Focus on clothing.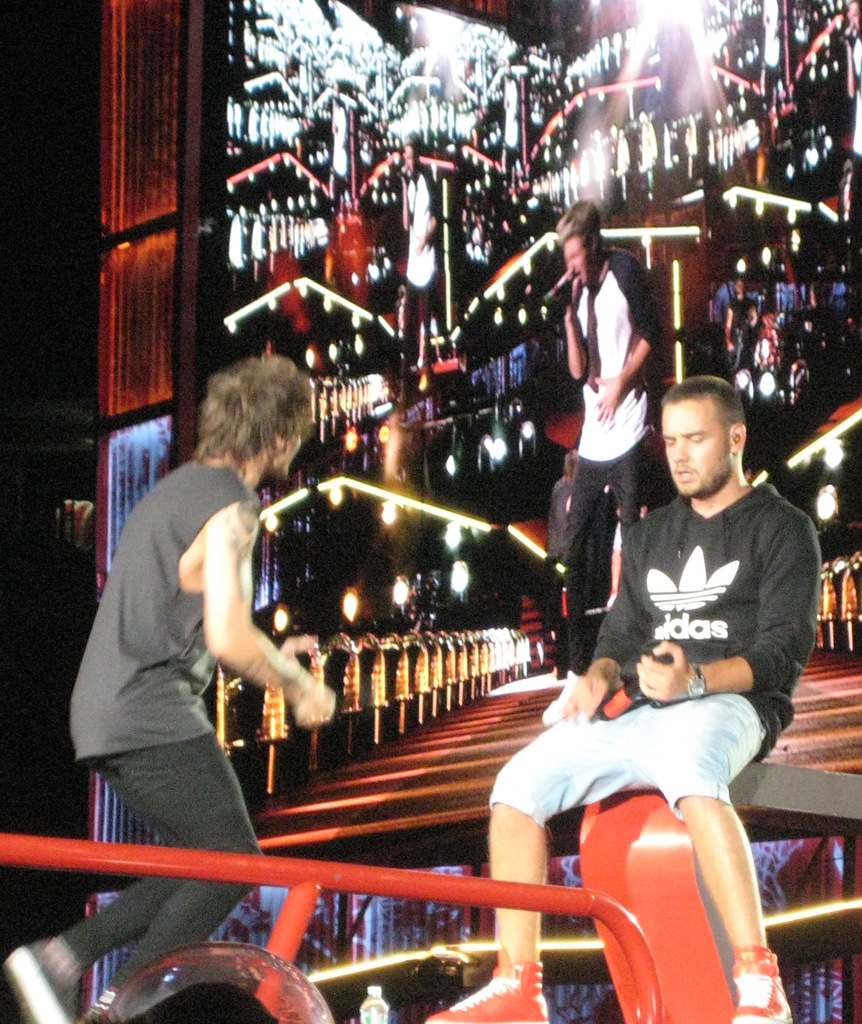
Focused at l=59, t=457, r=261, b=996.
